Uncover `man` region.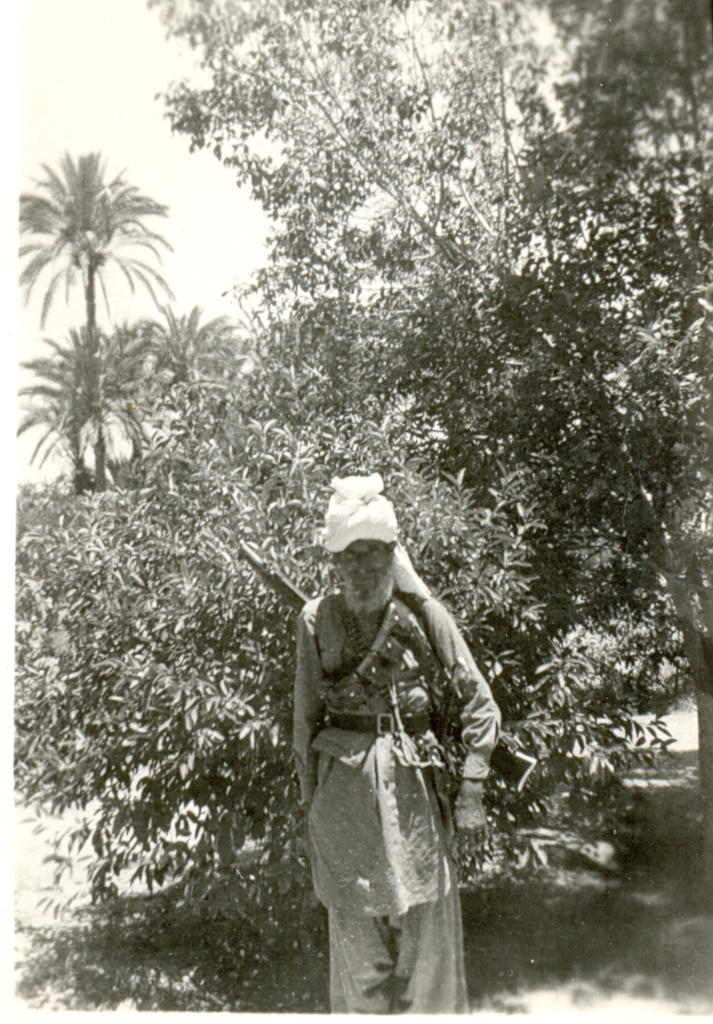
Uncovered: 263/468/489/988.
